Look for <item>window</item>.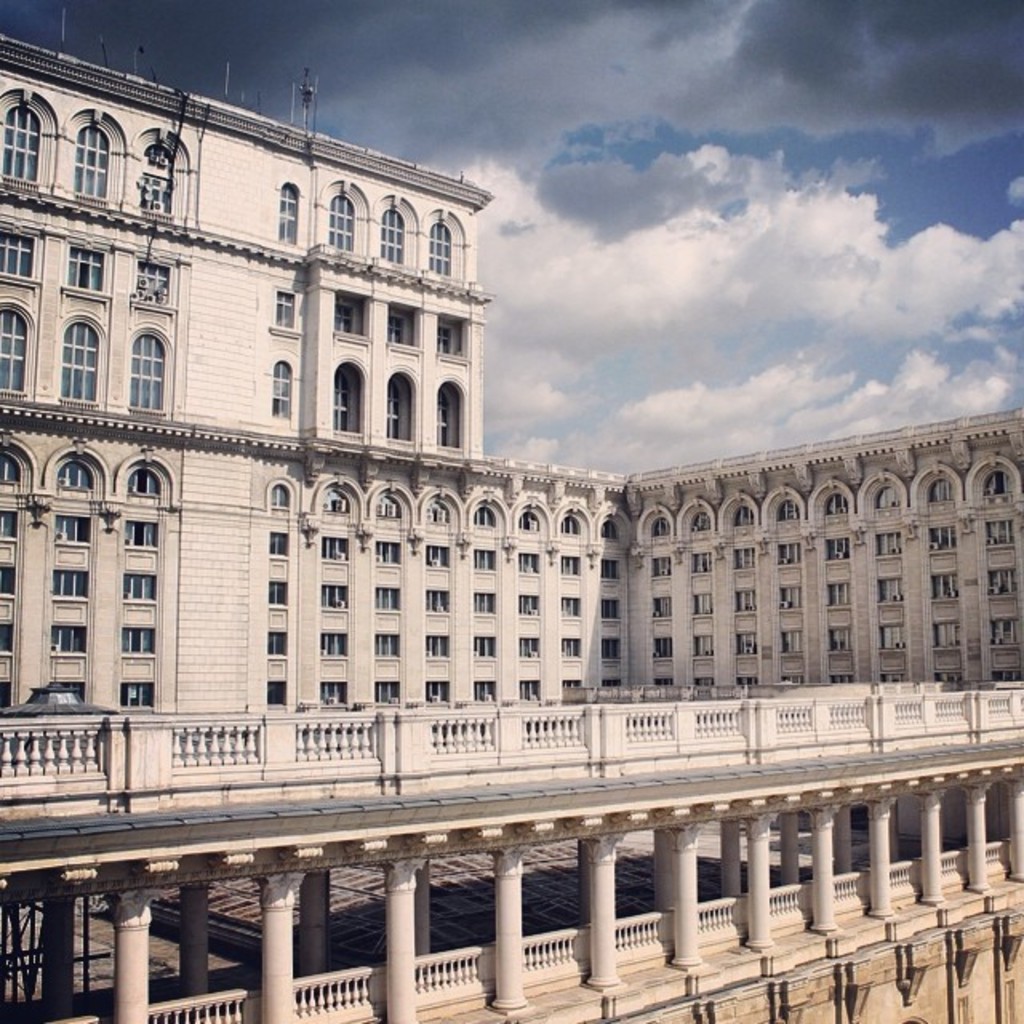
Found: [left=378, top=590, right=398, bottom=608].
